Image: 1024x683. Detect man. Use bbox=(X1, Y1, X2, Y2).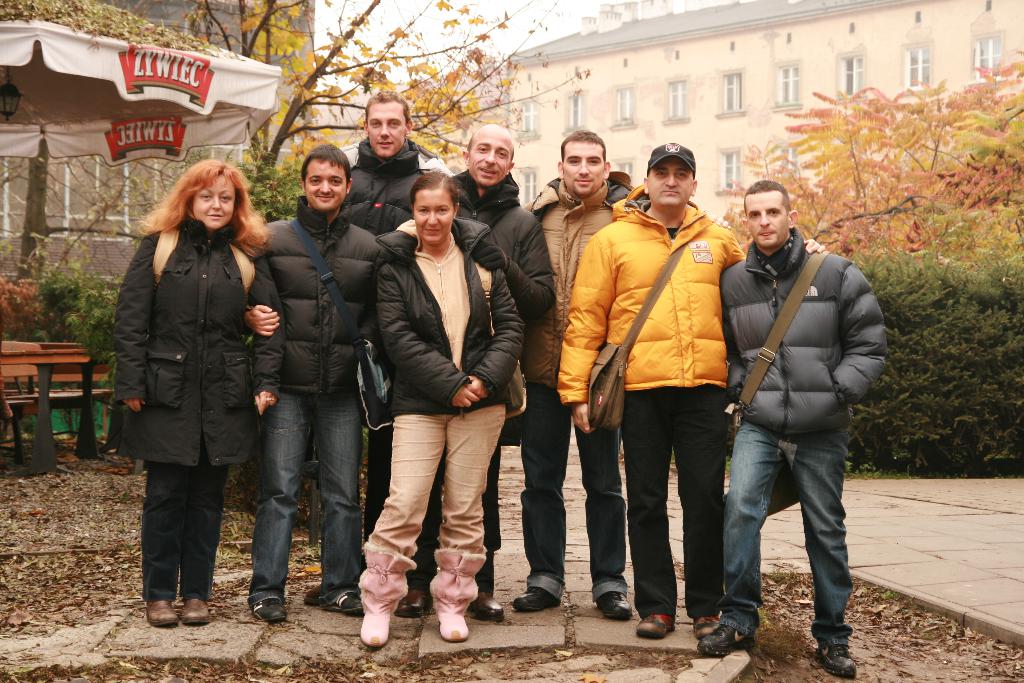
bbox=(395, 123, 559, 621).
